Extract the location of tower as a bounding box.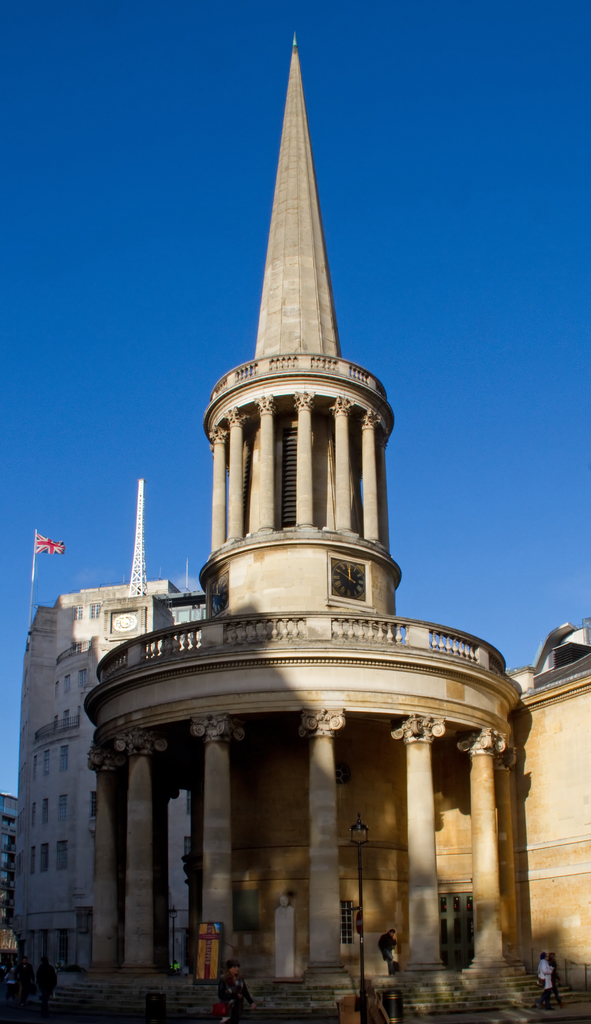
(179,10,395,598).
